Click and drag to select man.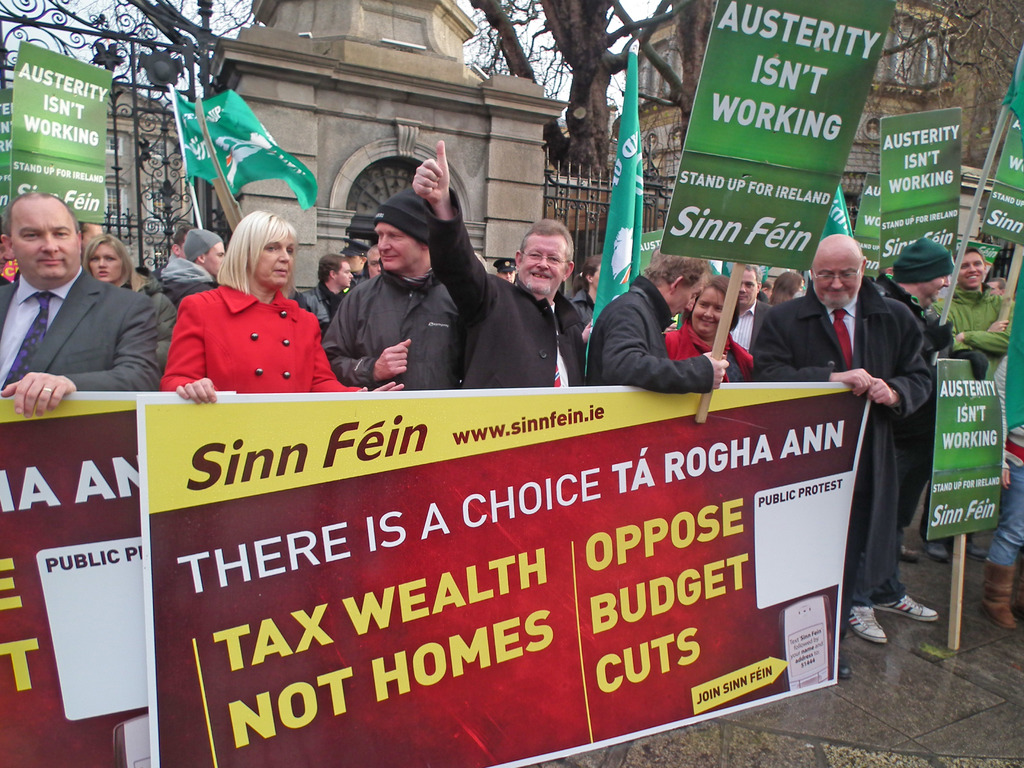
Selection: BBox(342, 241, 368, 284).
